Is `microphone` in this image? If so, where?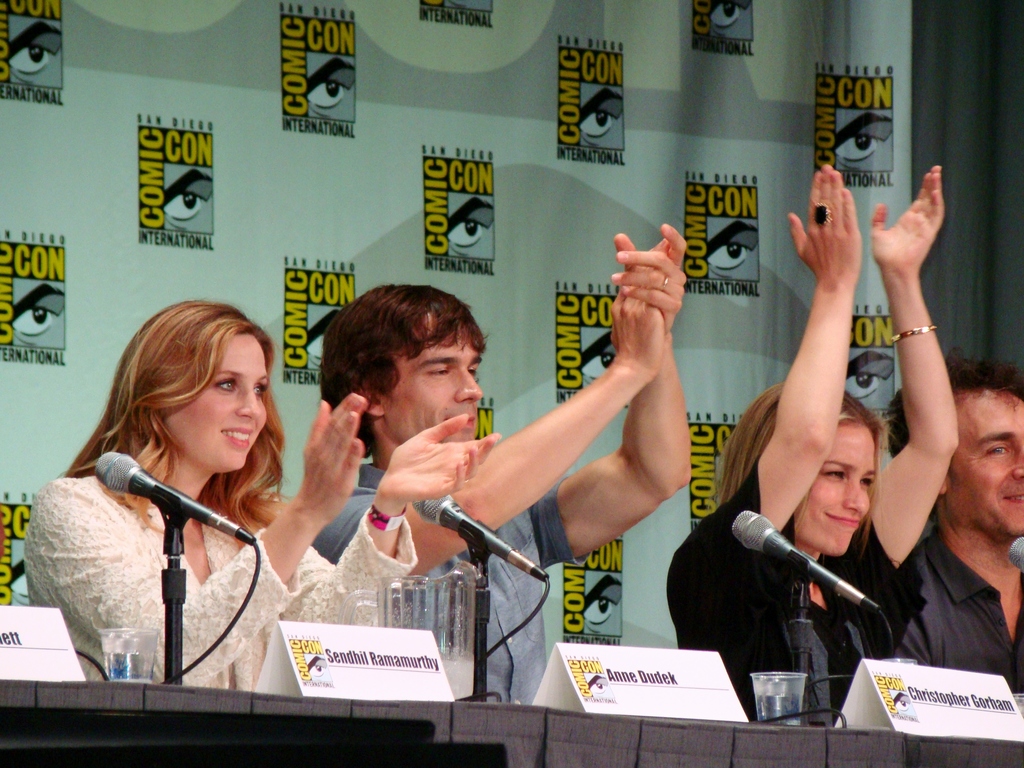
Yes, at (x1=92, y1=447, x2=219, y2=524).
